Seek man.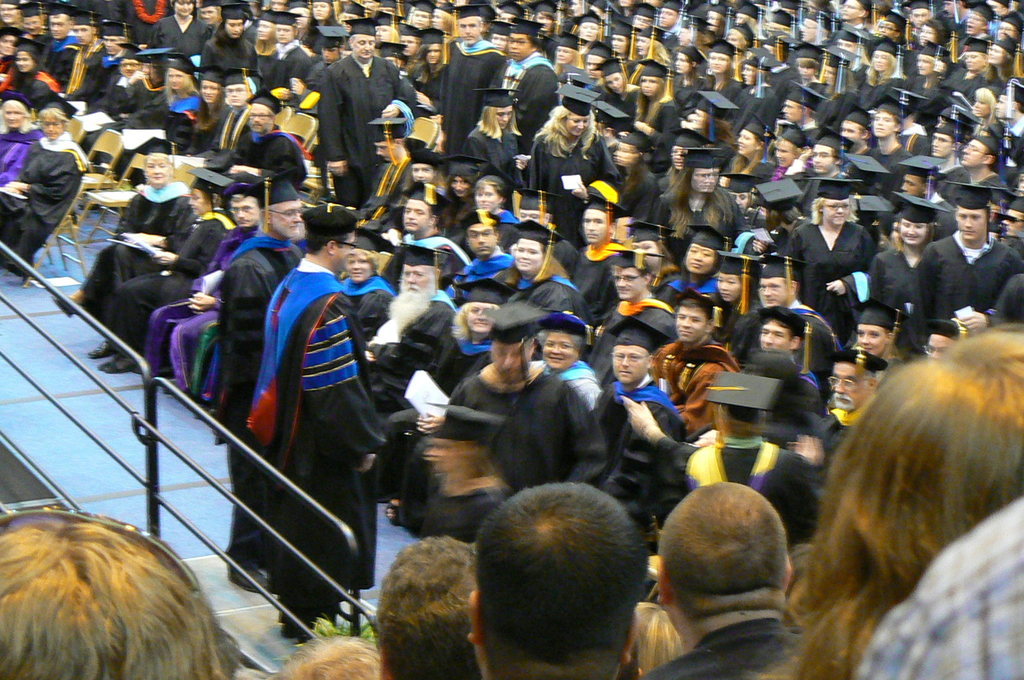
[left=18, top=0, right=48, bottom=55].
